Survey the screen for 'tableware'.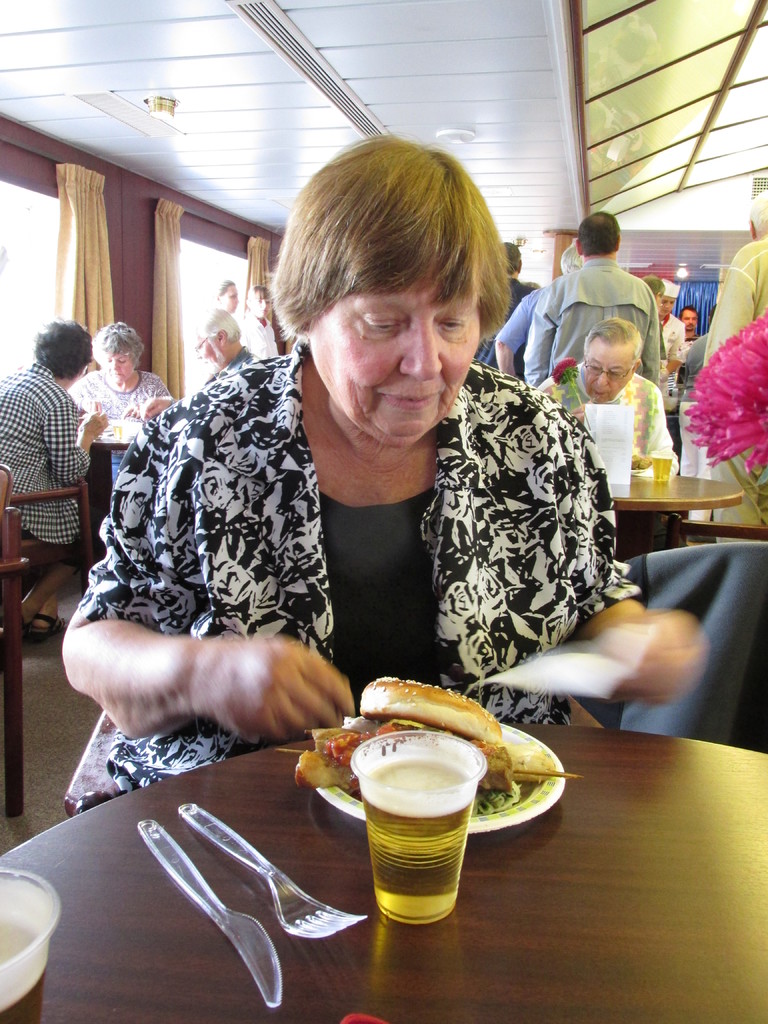
Survey found: region(131, 818, 282, 1009).
